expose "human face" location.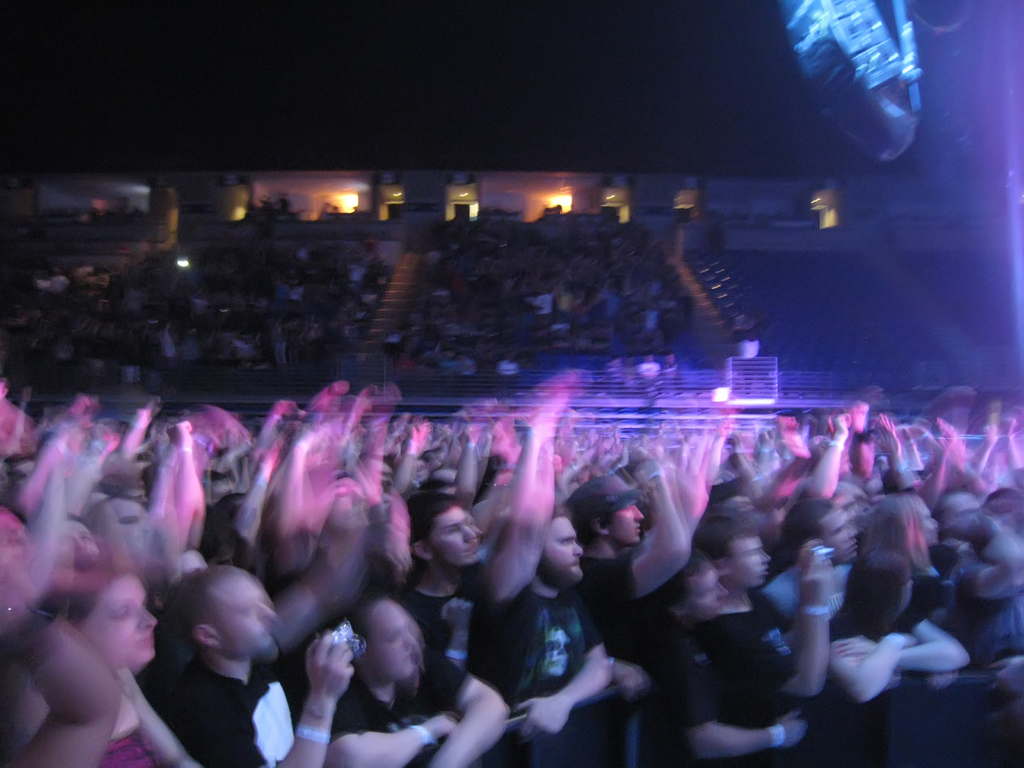
Exposed at 221/579/278/654.
